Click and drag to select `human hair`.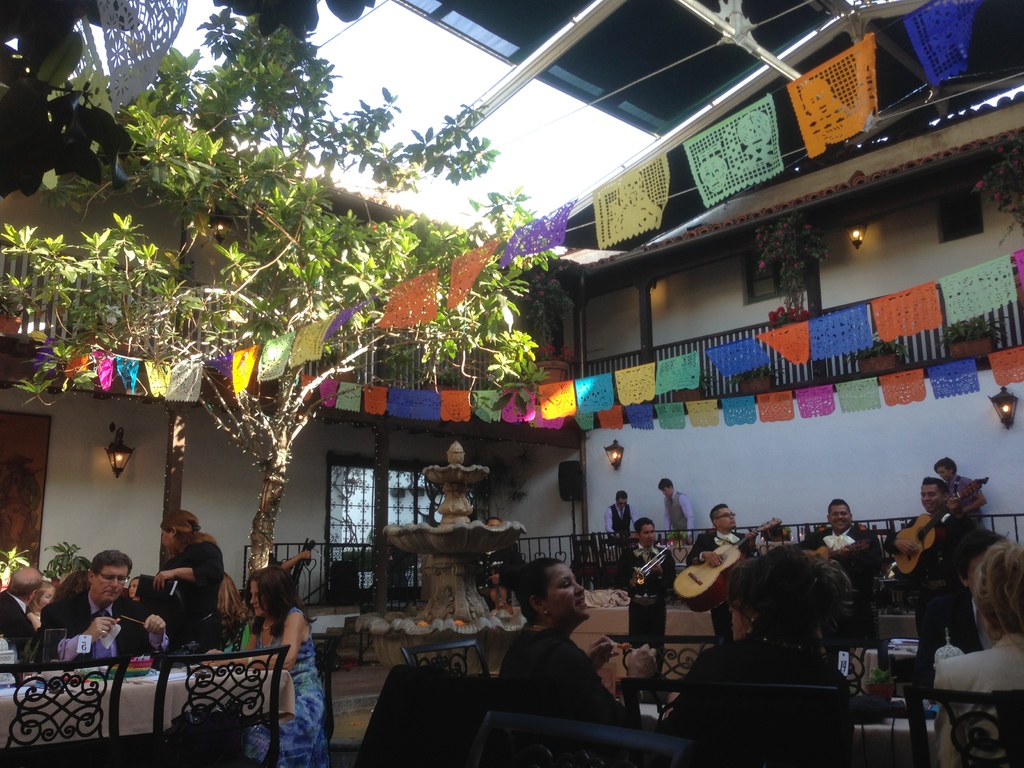
Selection: 92 550 134 580.
